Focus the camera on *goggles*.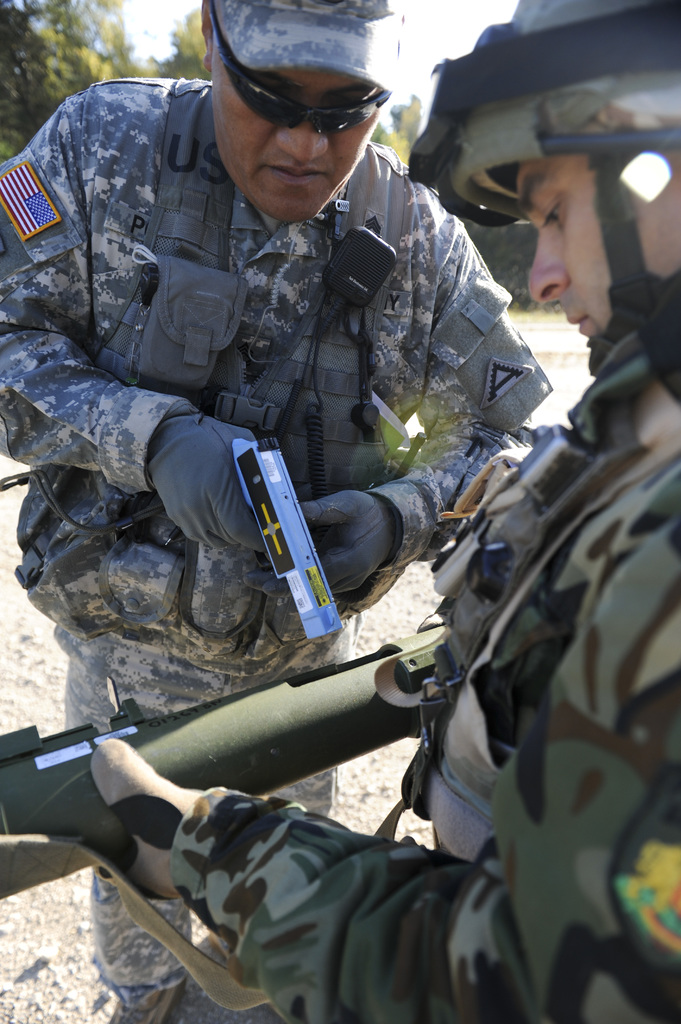
Focus region: left=202, top=3, right=390, bottom=140.
